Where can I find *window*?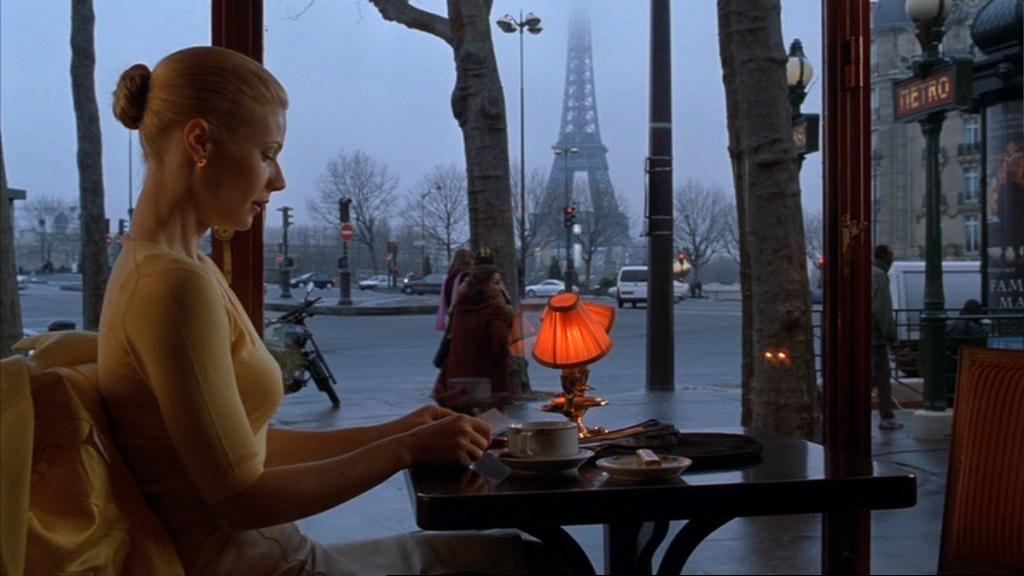
You can find it at rect(963, 164, 983, 200).
